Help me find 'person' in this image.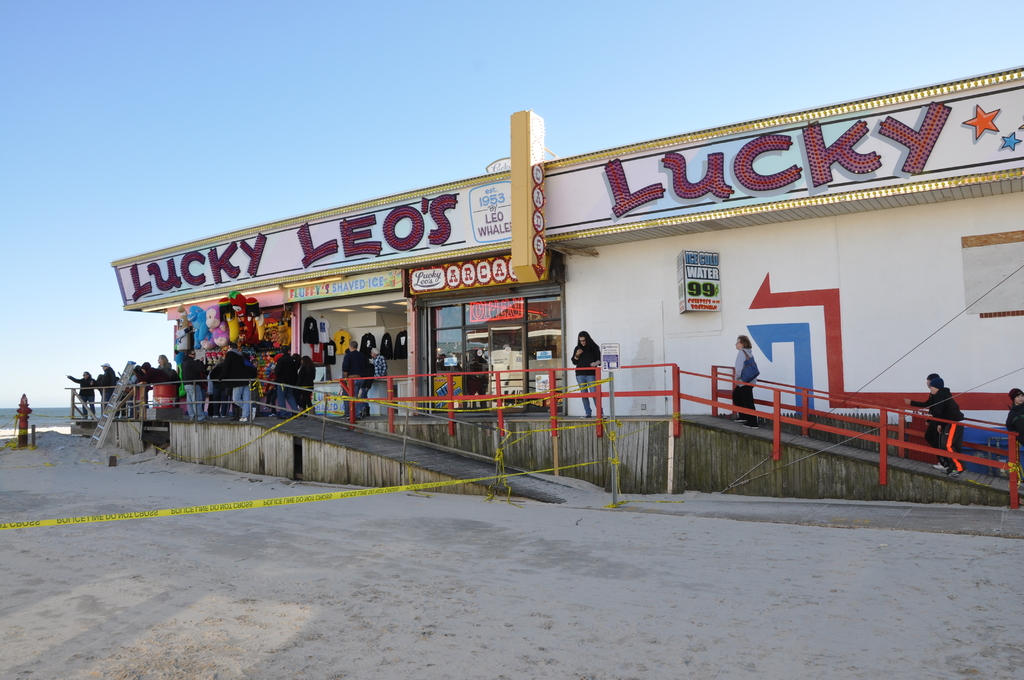
Found it: l=570, t=334, r=608, b=421.
